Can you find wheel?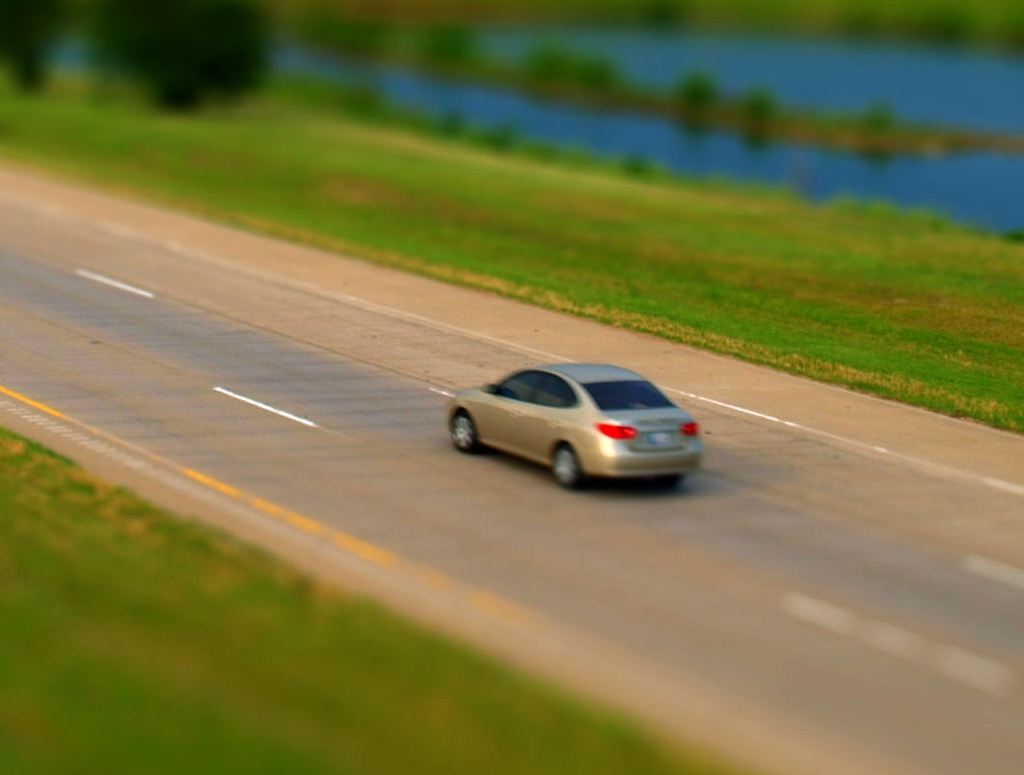
Yes, bounding box: bbox(450, 412, 475, 445).
